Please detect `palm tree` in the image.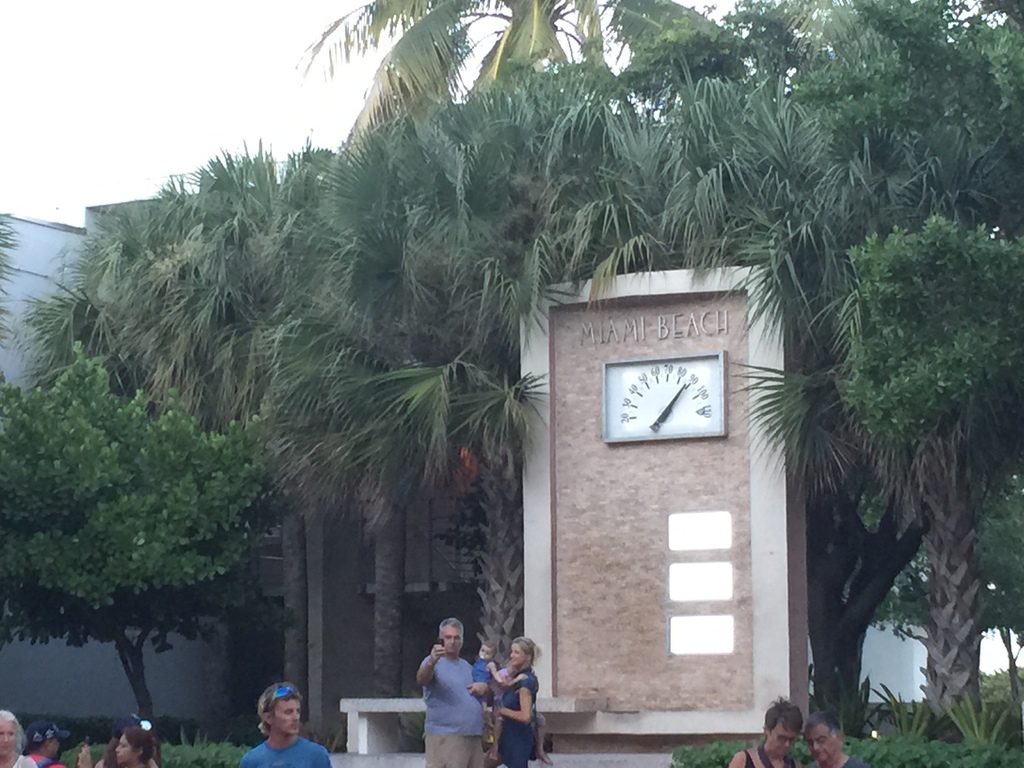
[left=84, top=168, right=281, bottom=716].
